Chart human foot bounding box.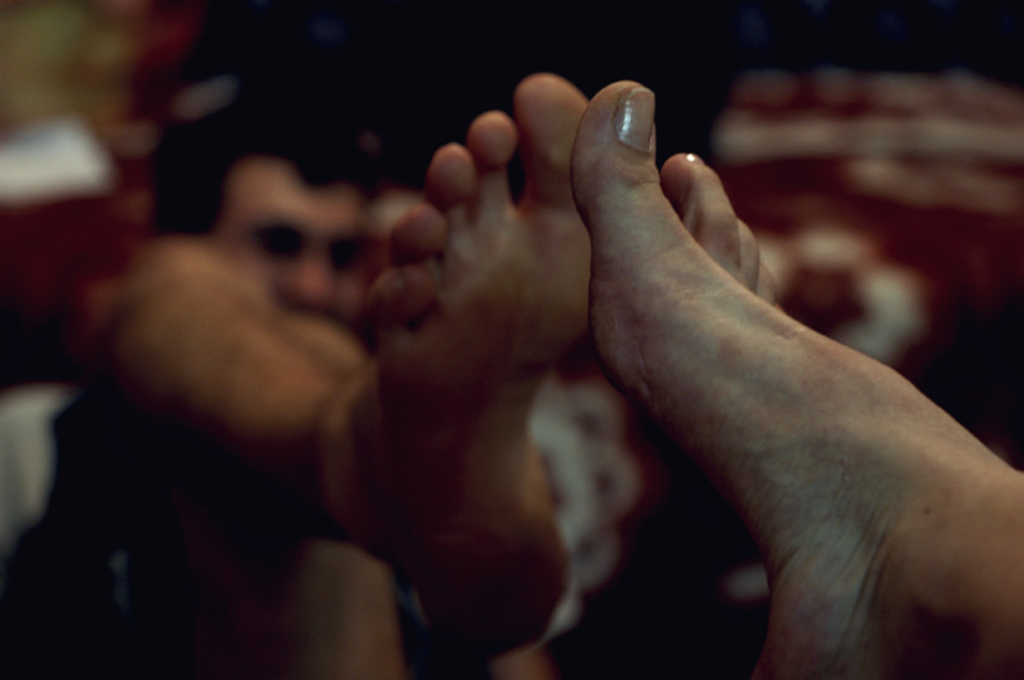
Charted: crop(322, 72, 597, 664).
